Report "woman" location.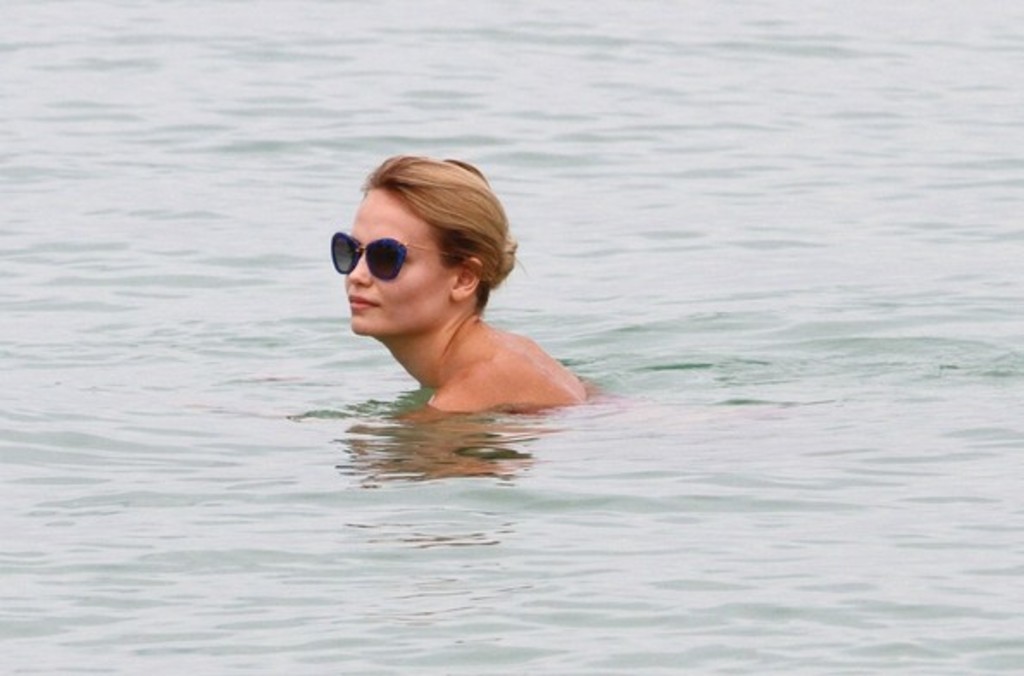
Report: 298,148,593,438.
